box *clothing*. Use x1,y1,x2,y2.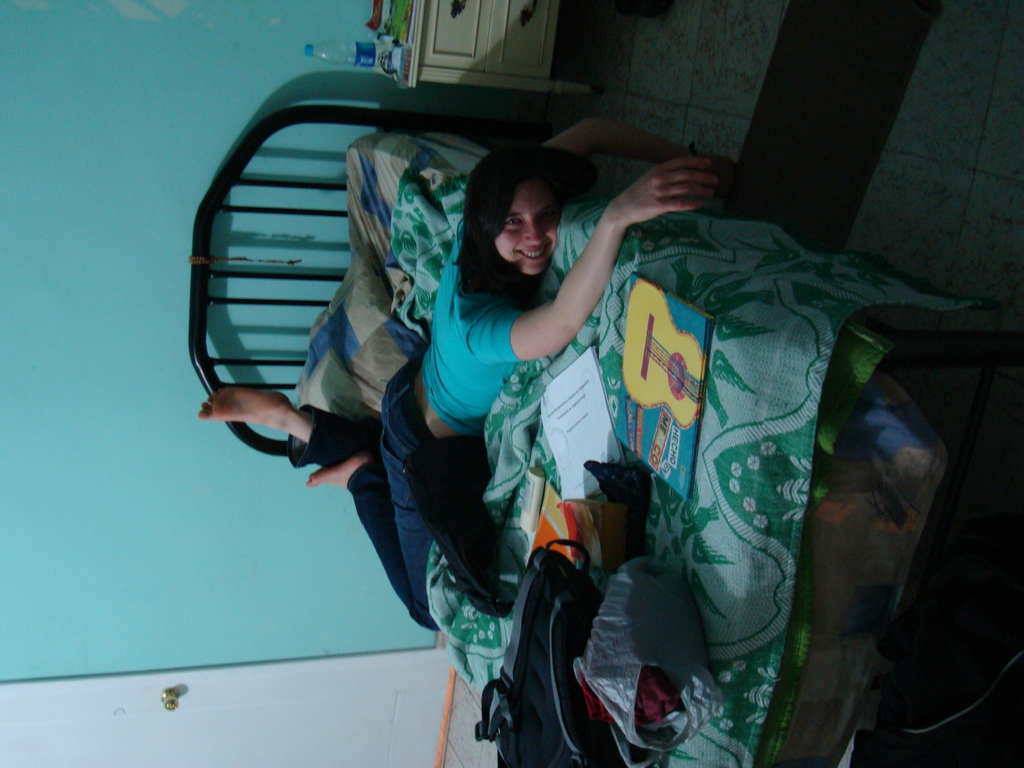
414,221,526,438.
